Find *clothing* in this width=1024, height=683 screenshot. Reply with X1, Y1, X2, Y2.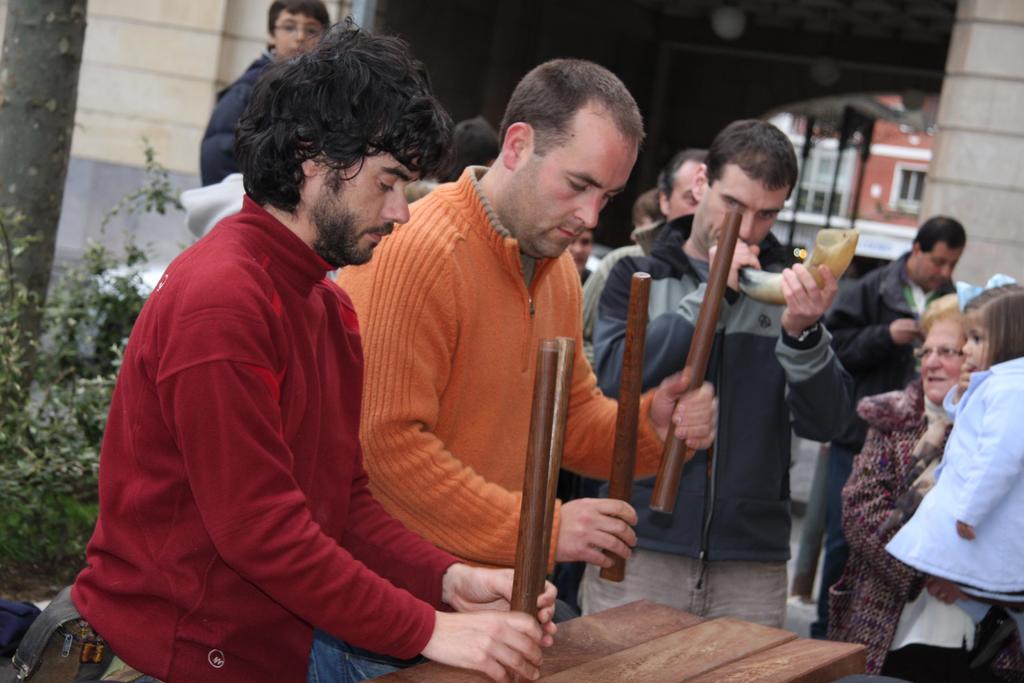
195, 48, 279, 187.
